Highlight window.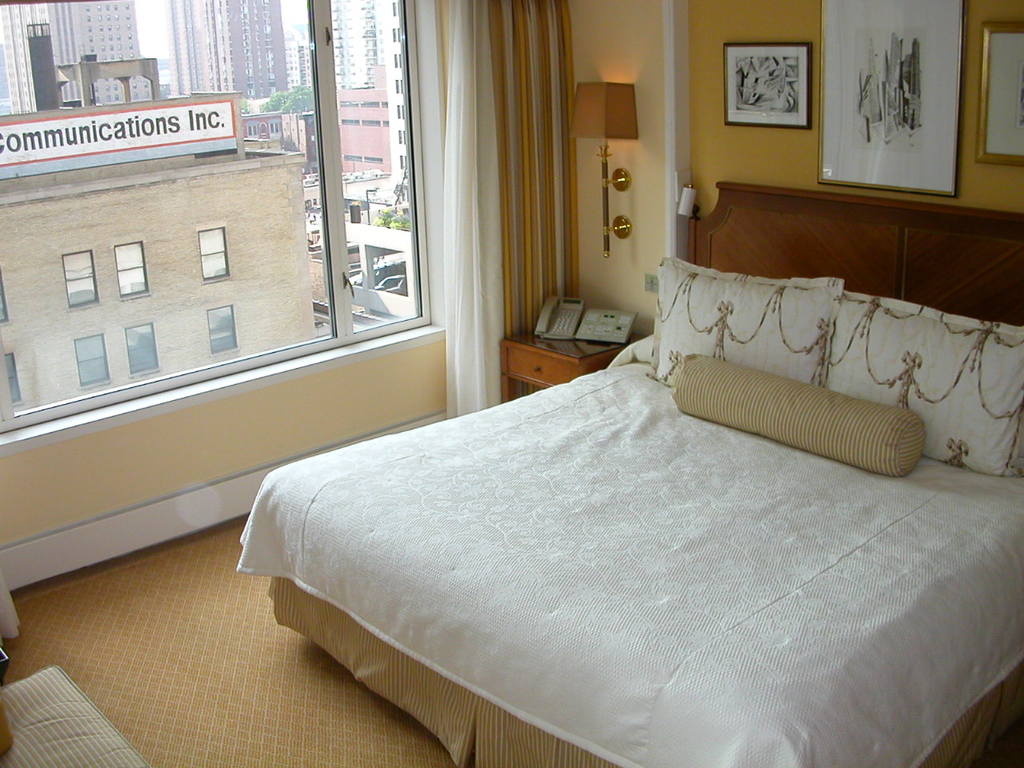
Highlighted region: 206,303,238,351.
